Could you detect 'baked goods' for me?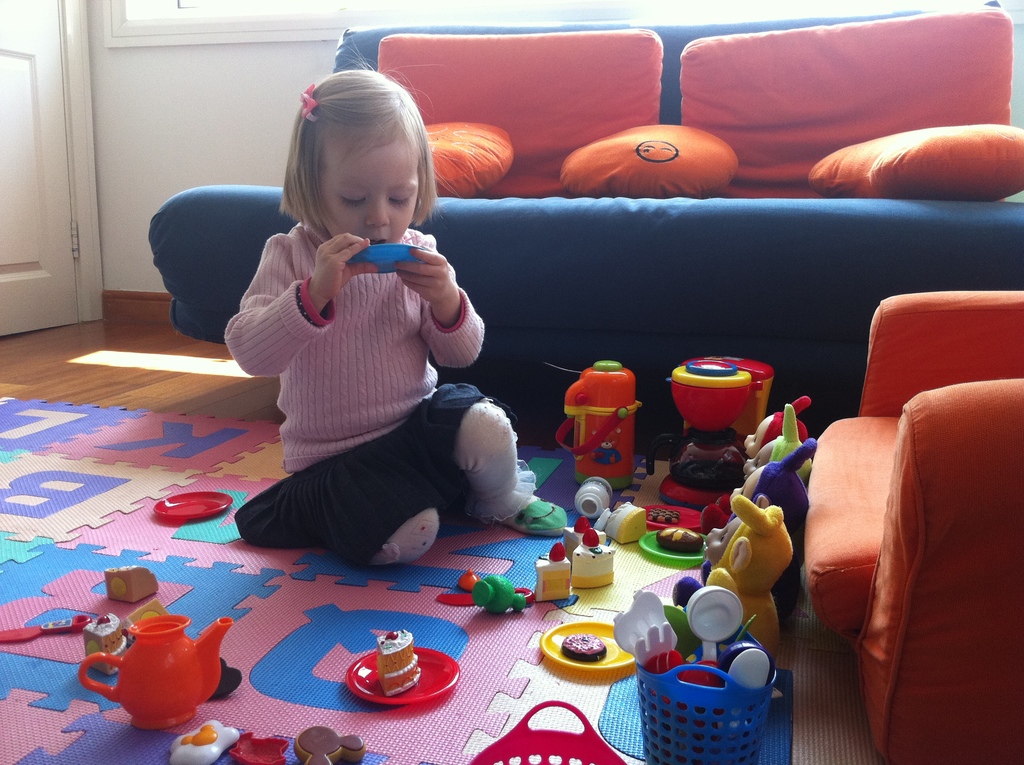
Detection result: rect(533, 540, 570, 602).
